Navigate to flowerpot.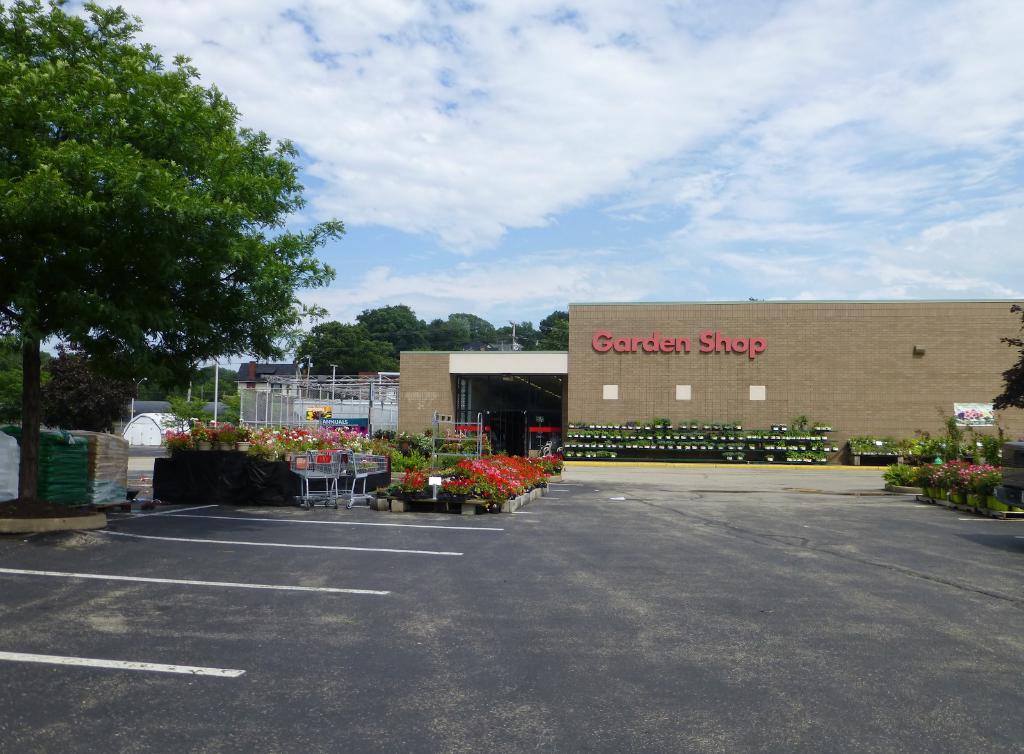
Navigation target: 218,437,235,453.
